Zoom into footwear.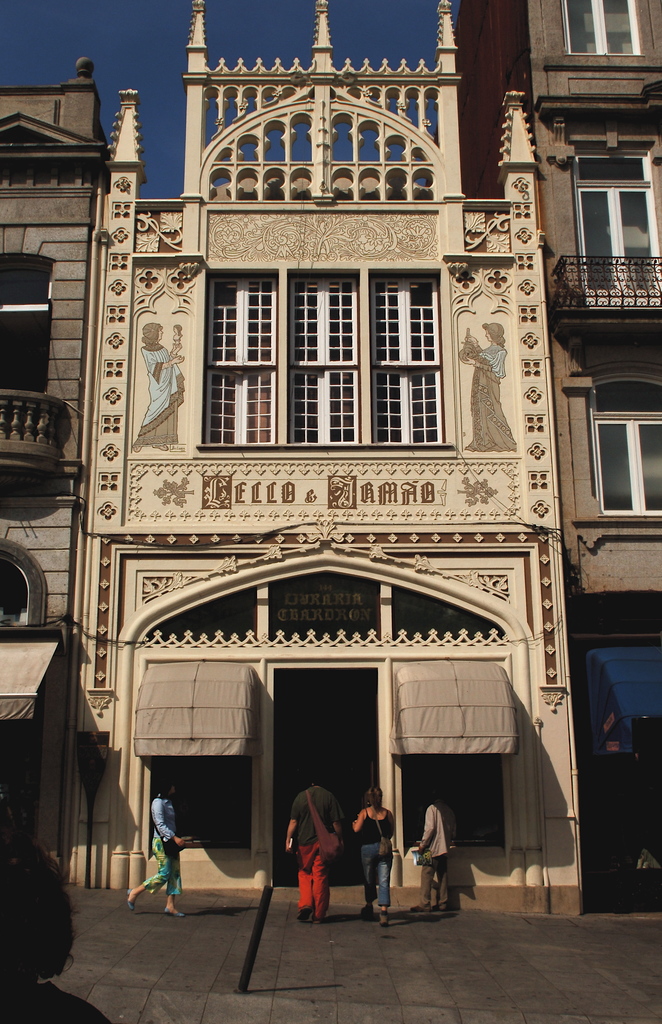
Zoom target: rect(430, 905, 442, 912).
